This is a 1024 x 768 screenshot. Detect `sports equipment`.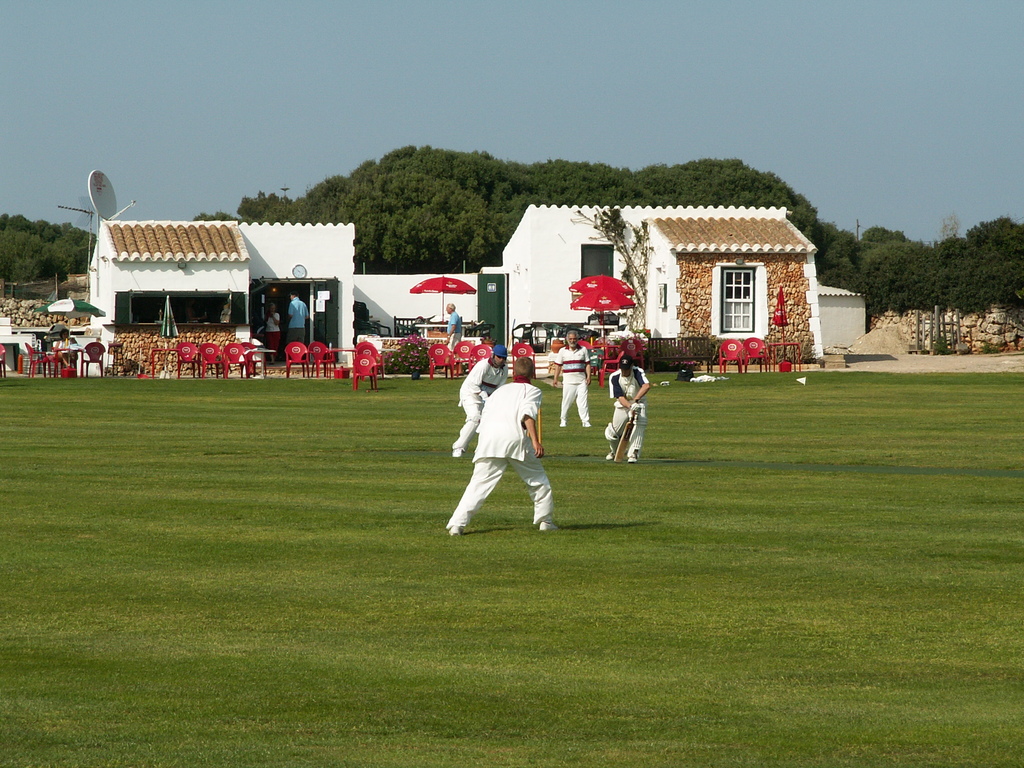
BBox(603, 420, 619, 454).
